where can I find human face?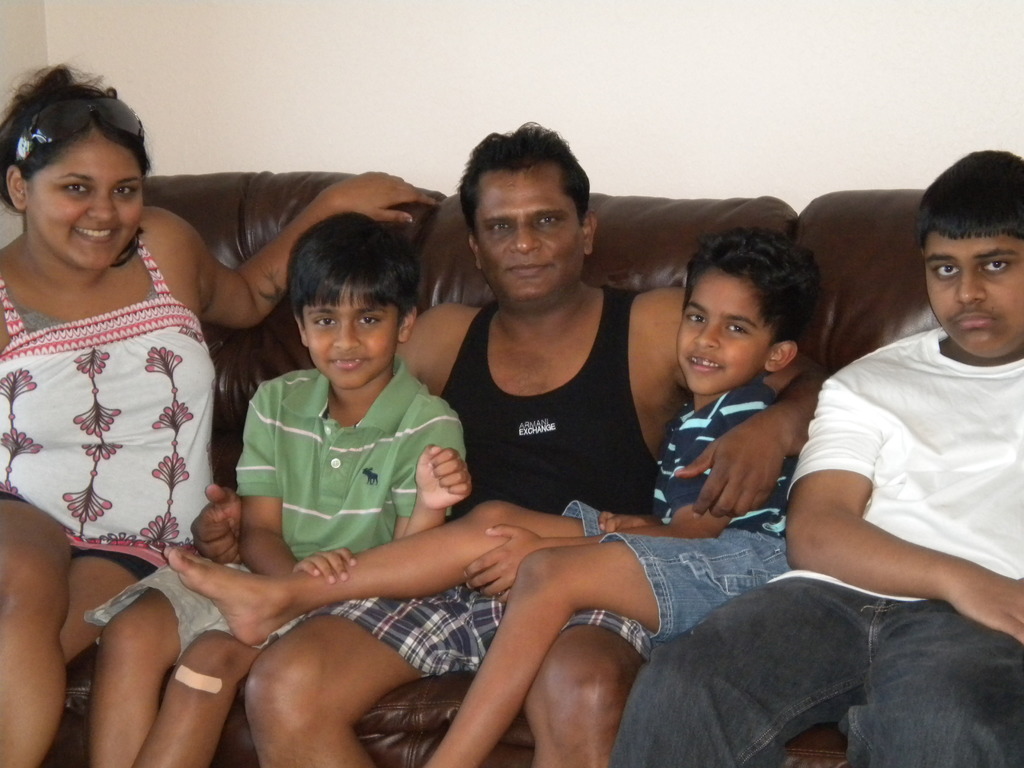
You can find it at select_region(924, 232, 1023, 358).
